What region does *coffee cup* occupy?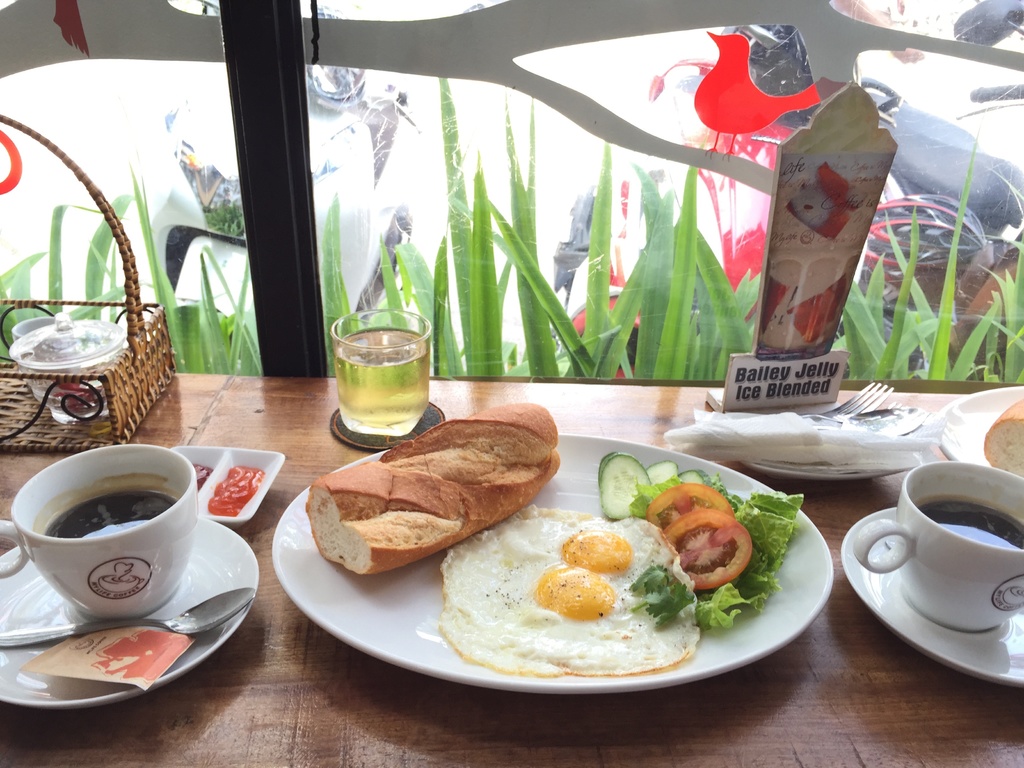
locate(0, 439, 203, 621).
